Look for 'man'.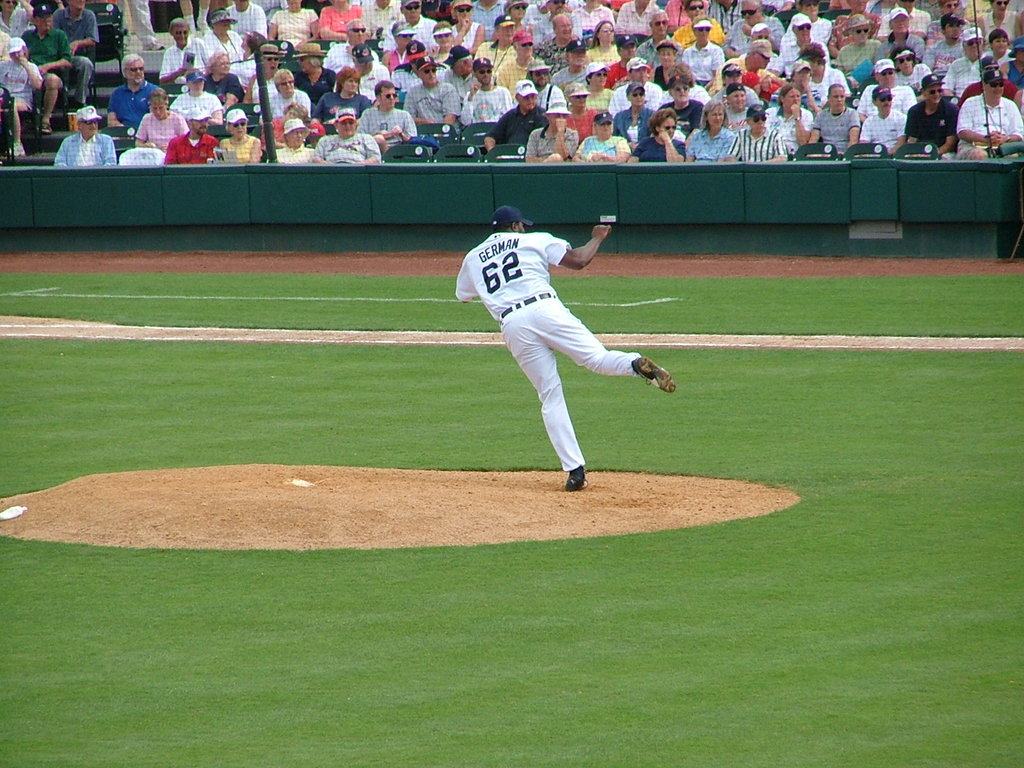
Found: <region>604, 33, 644, 79</region>.
